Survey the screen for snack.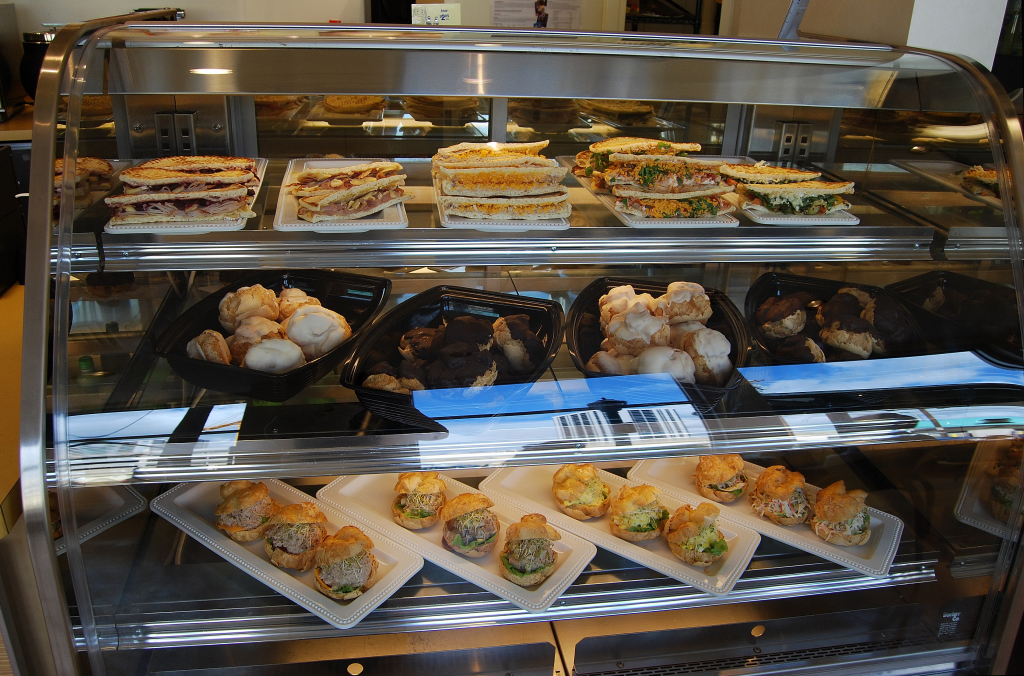
Survey found: pyautogui.locateOnScreen(176, 279, 363, 373).
